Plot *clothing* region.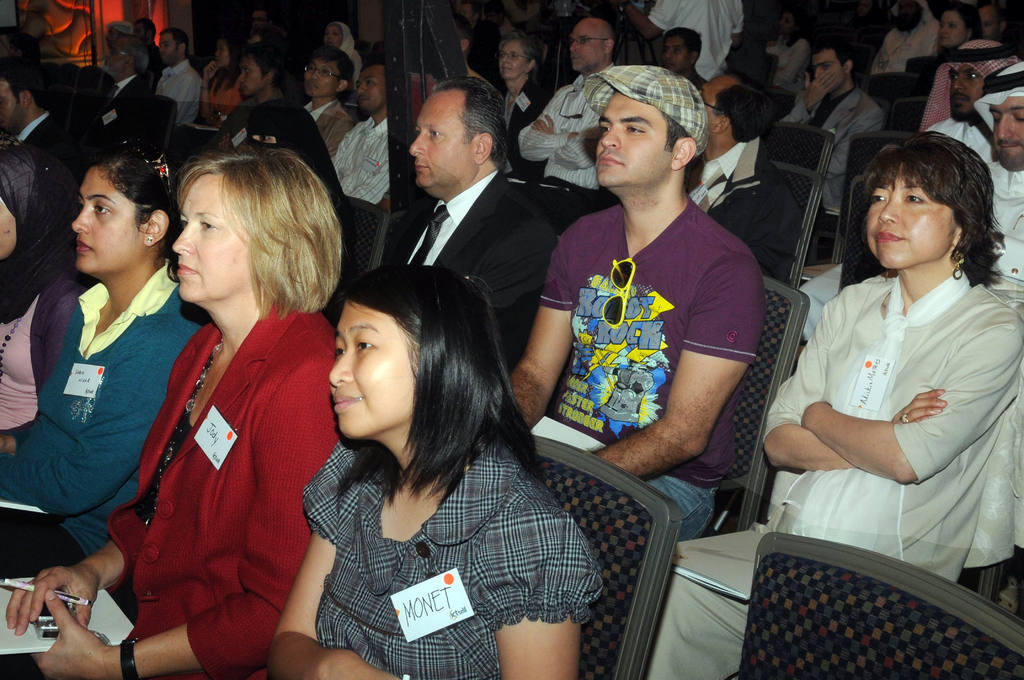
Plotted at 636/273/1023/679.
